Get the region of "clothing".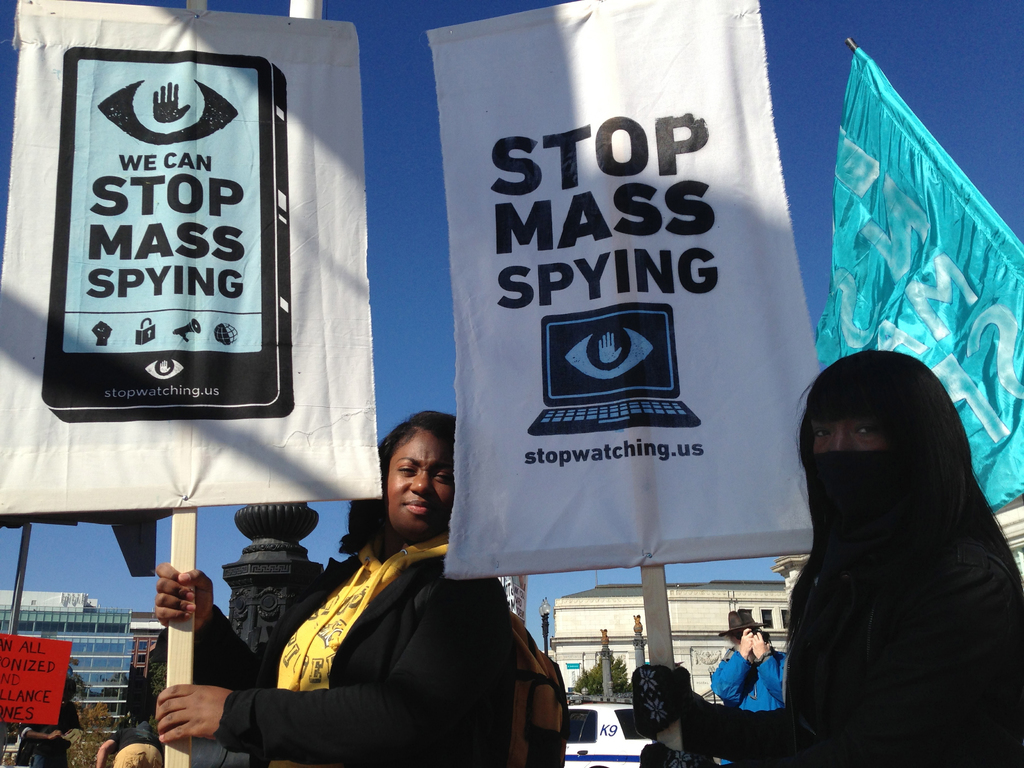
x1=712, y1=648, x2=784, y2=703.
